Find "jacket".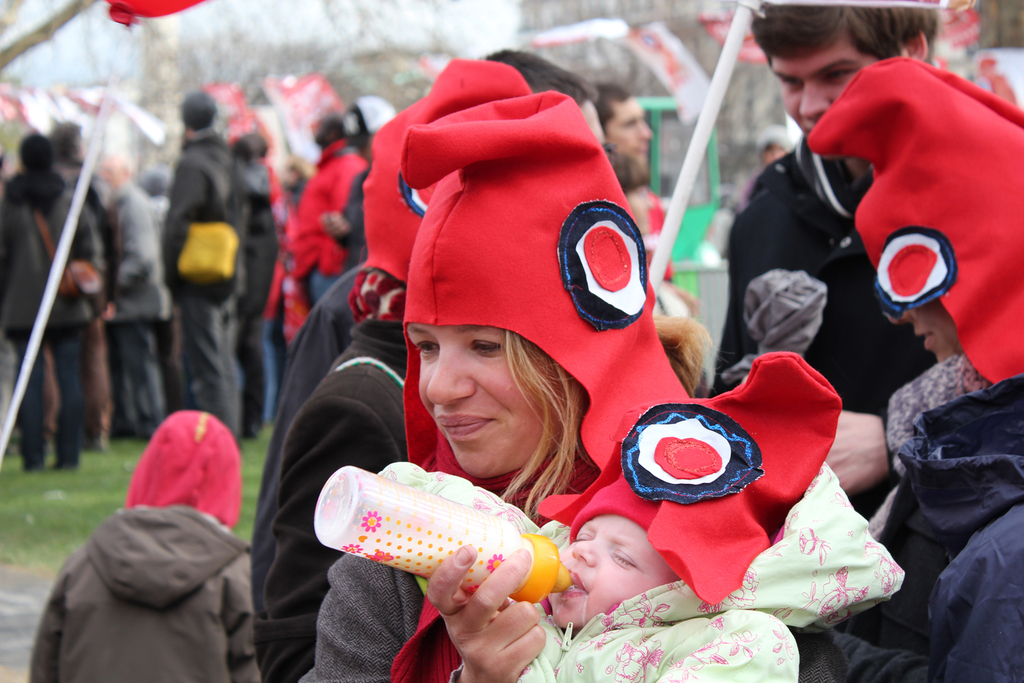
bbox=(104, 182, 173, 324).
